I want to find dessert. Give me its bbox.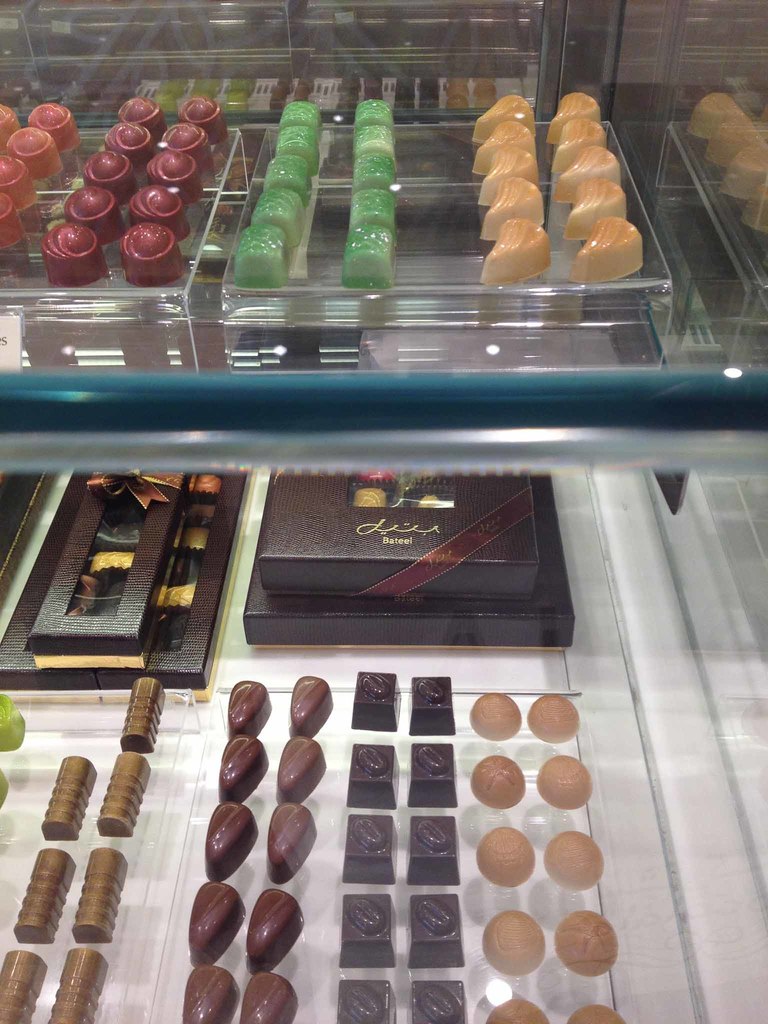
(29, 102, 83, 146).
